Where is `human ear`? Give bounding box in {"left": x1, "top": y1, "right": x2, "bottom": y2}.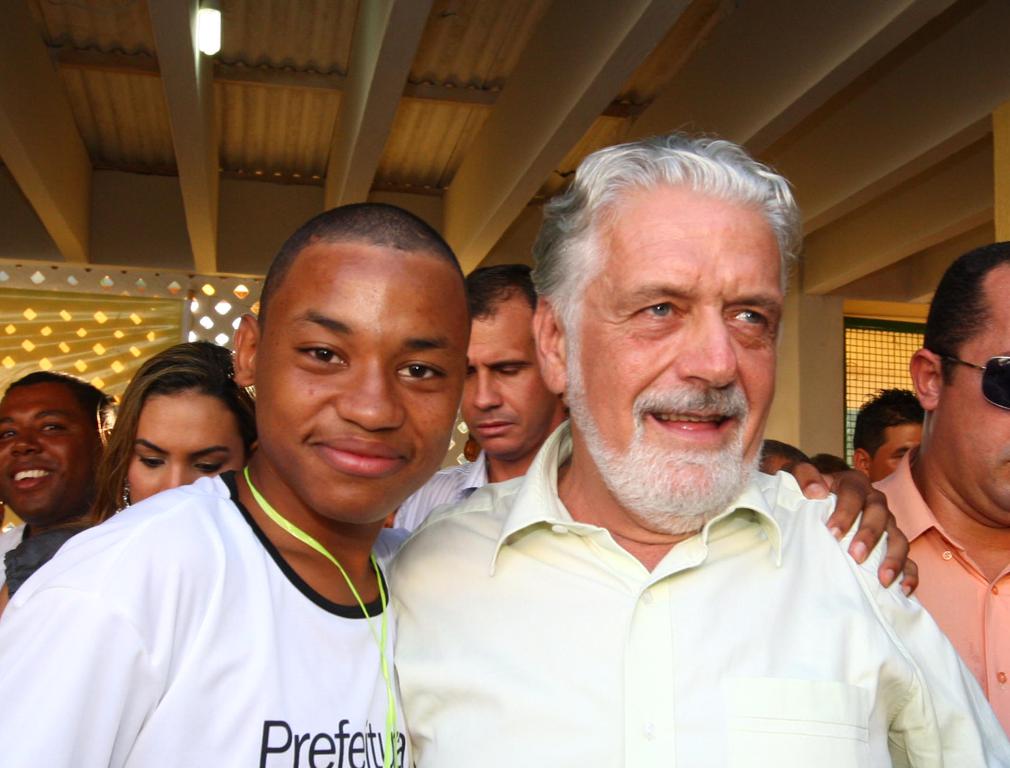
{"left": 529, "top": 299, "right": 562, "bottom": 400}.
